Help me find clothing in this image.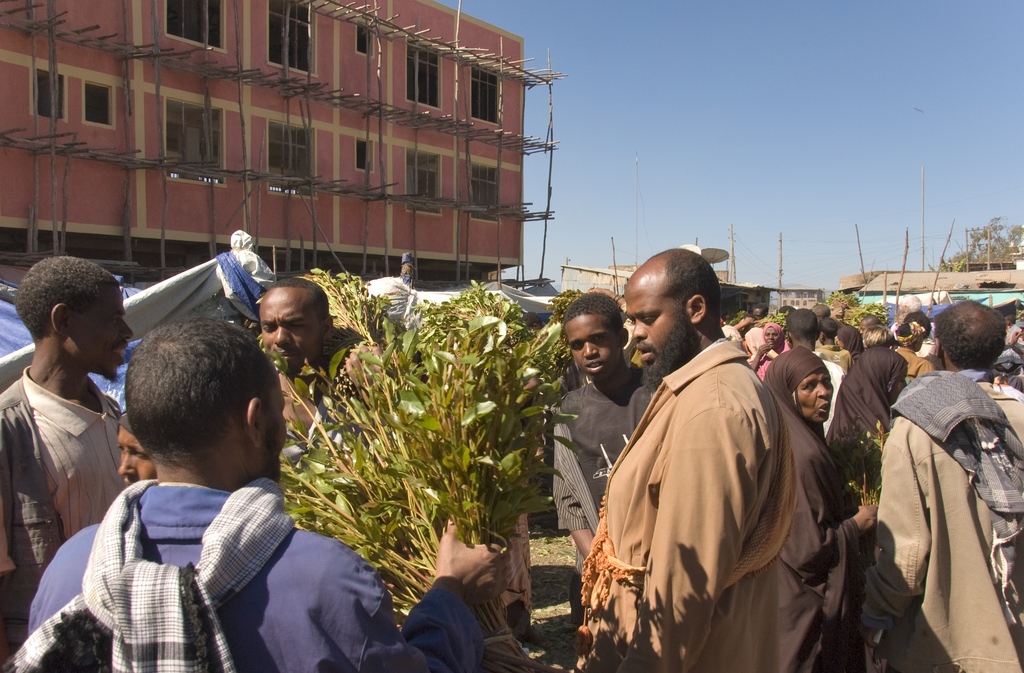
Found it: box(865, 367, 1023, 672).
